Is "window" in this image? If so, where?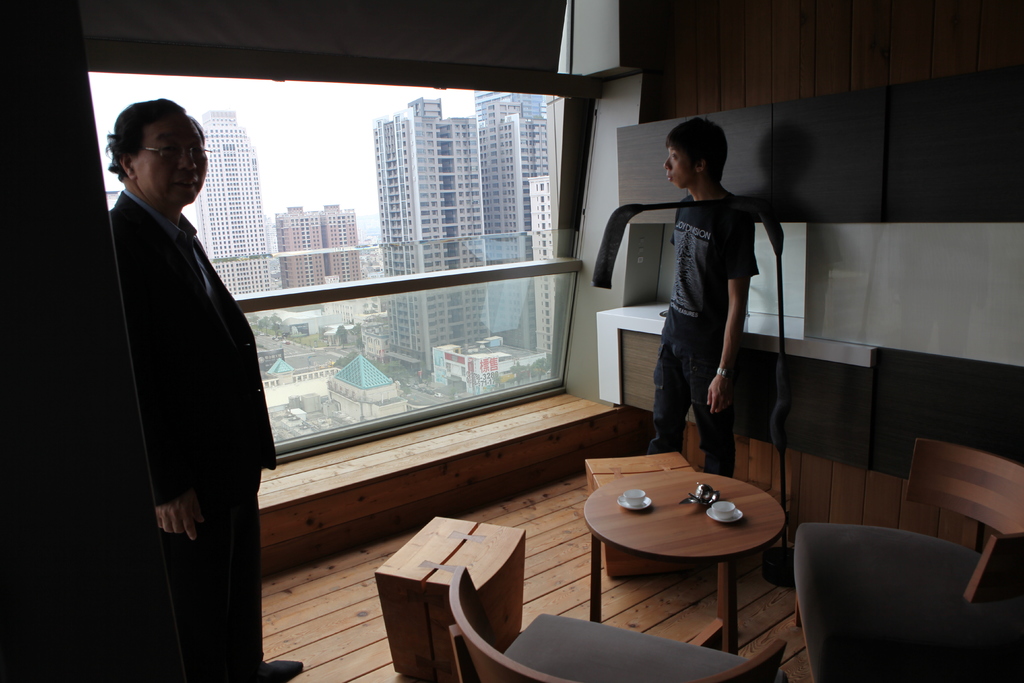
Yes, at Rect(205, 45, 607, 459).
